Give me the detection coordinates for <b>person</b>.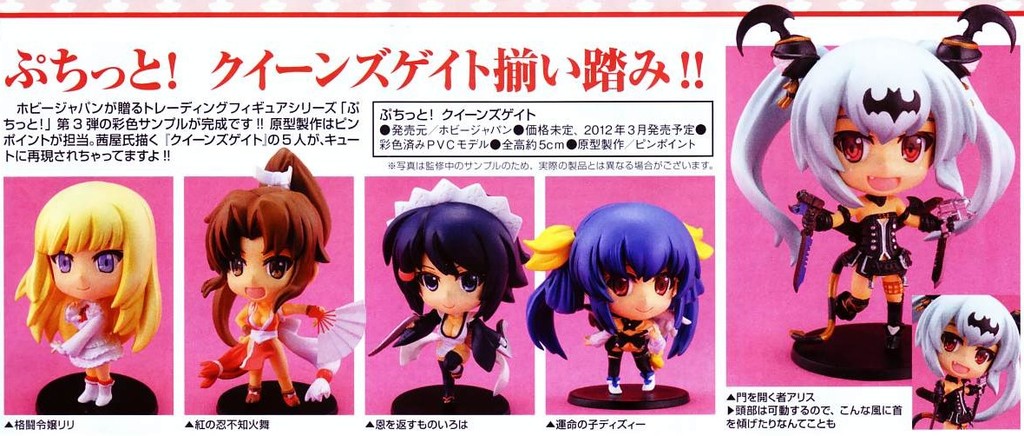
x1=198, y1=149, x2=366, y2=403.
